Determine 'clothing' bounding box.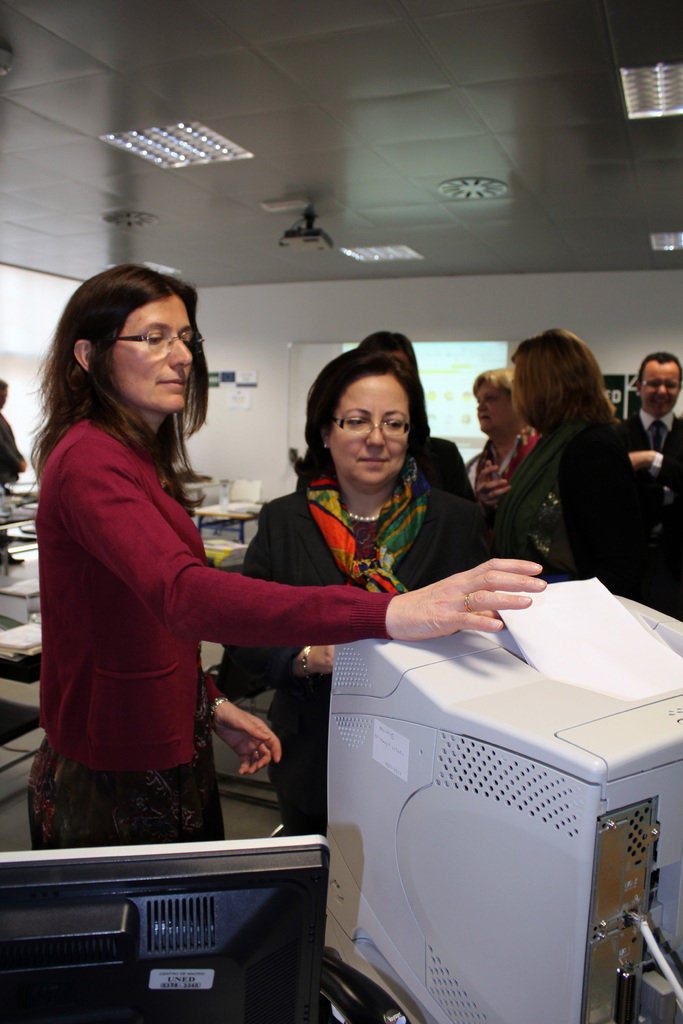
Determined: [x1=616, y1=391, x2=682, y2=561].
